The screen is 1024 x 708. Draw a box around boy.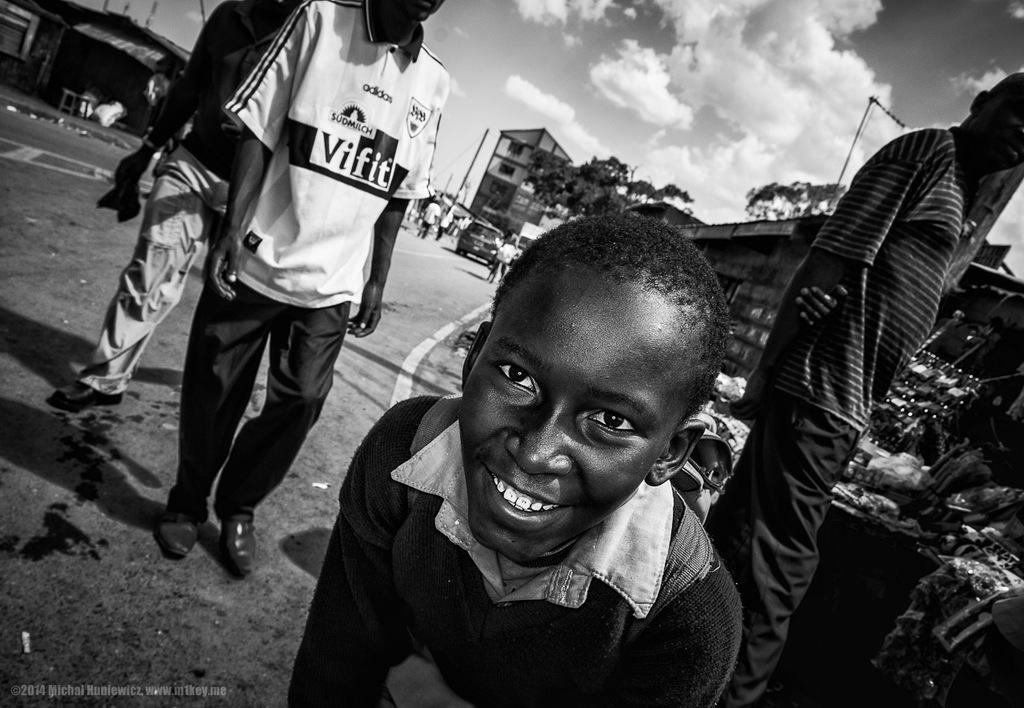
left=359, top=190, right=783, bottom=702.
